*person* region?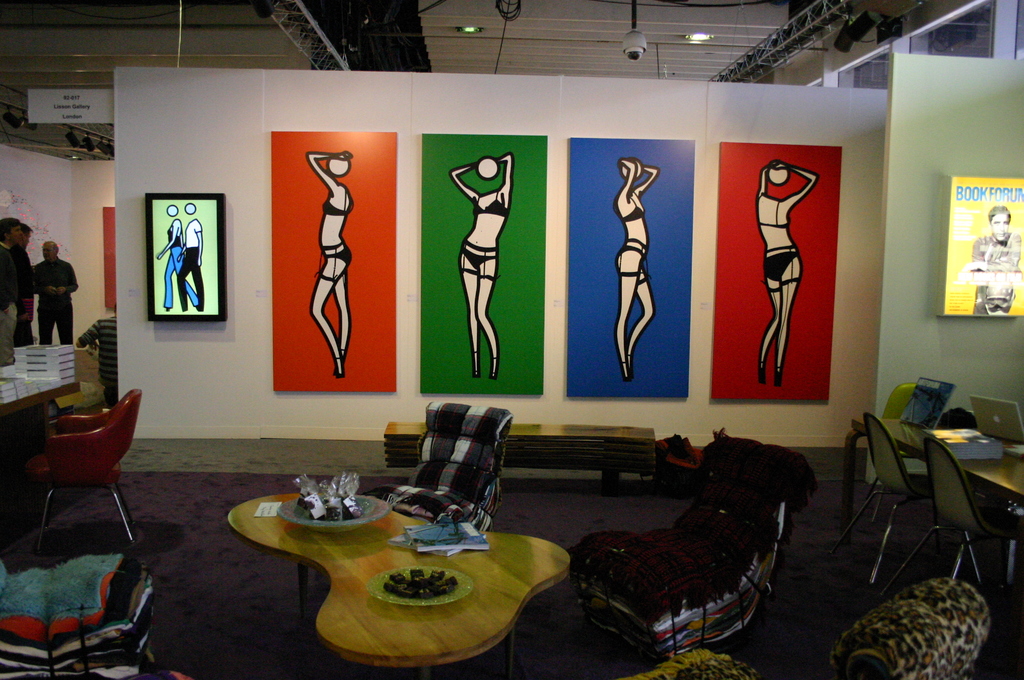
locate(759, 161, 820, 389)
